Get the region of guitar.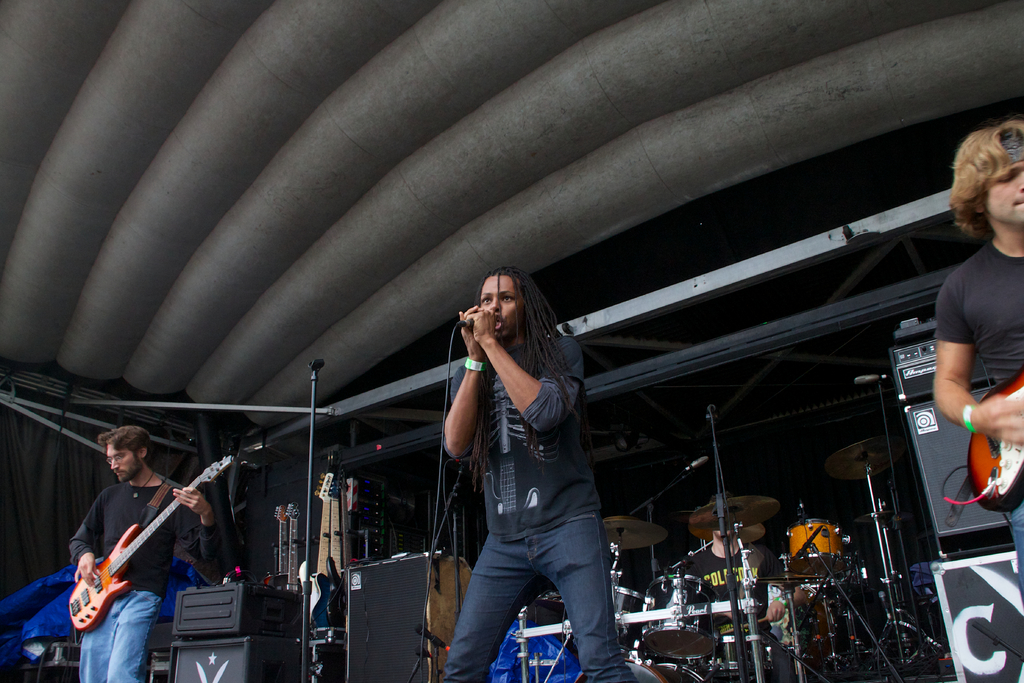
detection(266, 506, 277, 612).
